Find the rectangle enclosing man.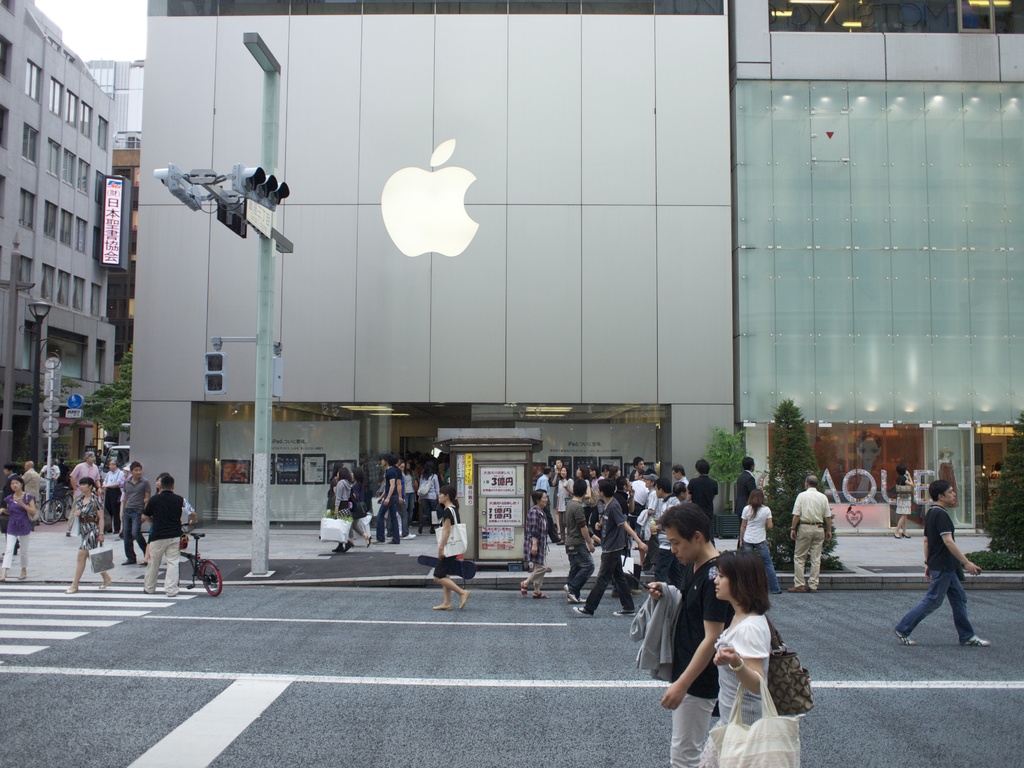
614/477/636/598.
